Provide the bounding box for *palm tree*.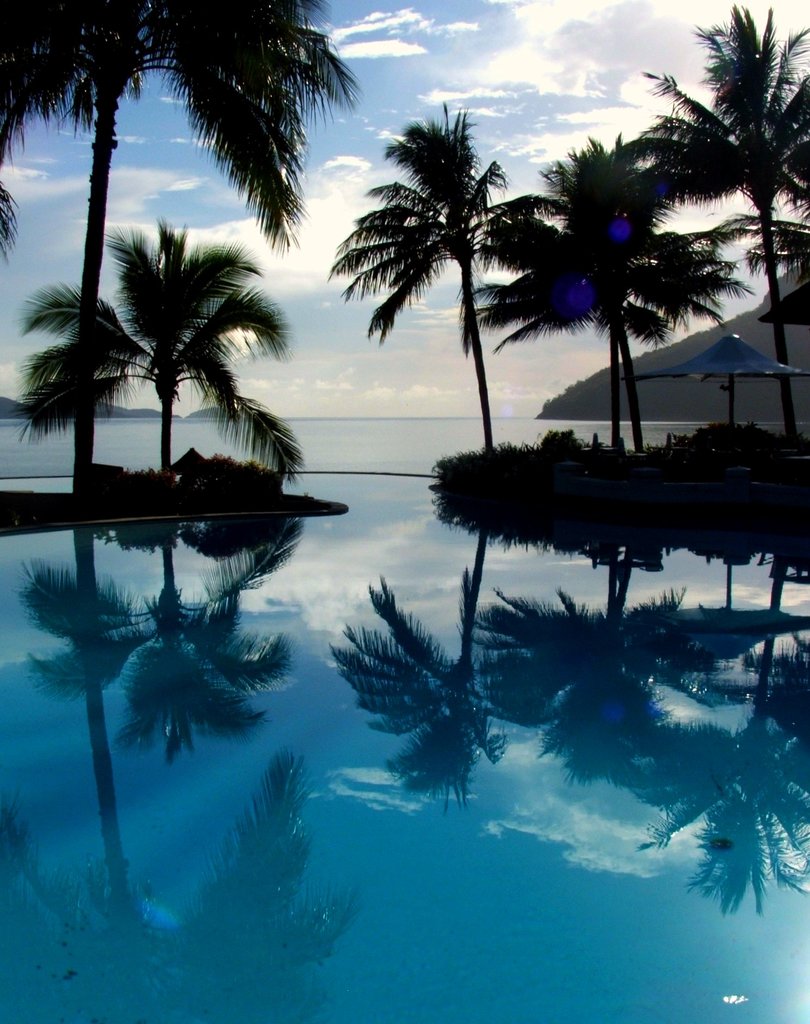
bbox=(635, 20, 799, 465).
